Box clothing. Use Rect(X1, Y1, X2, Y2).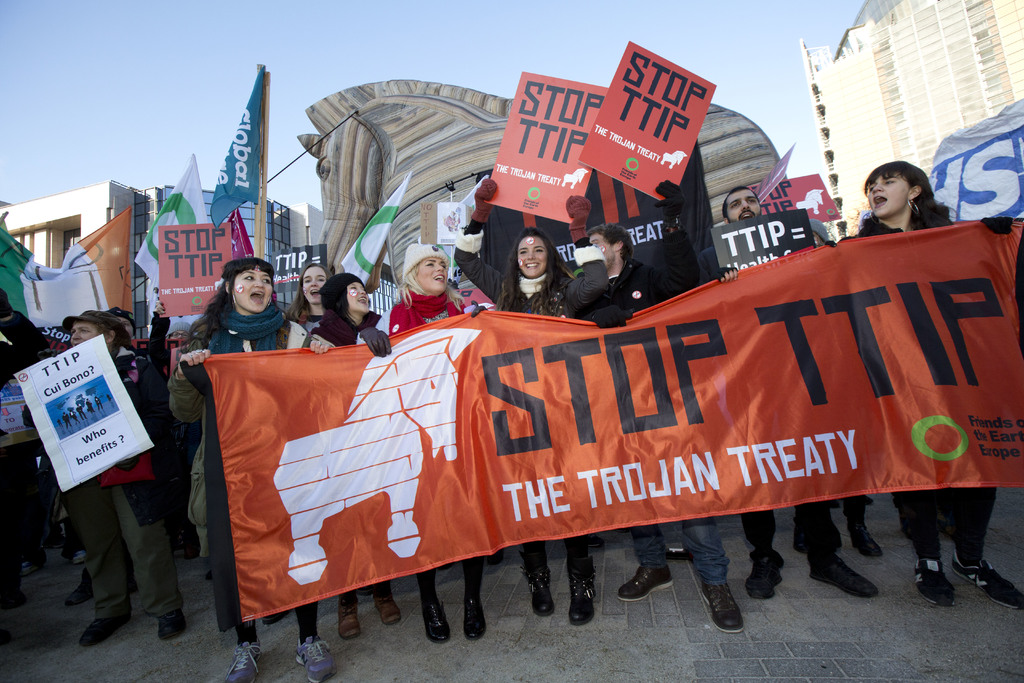
Rect(179, 317, 349, 652).
